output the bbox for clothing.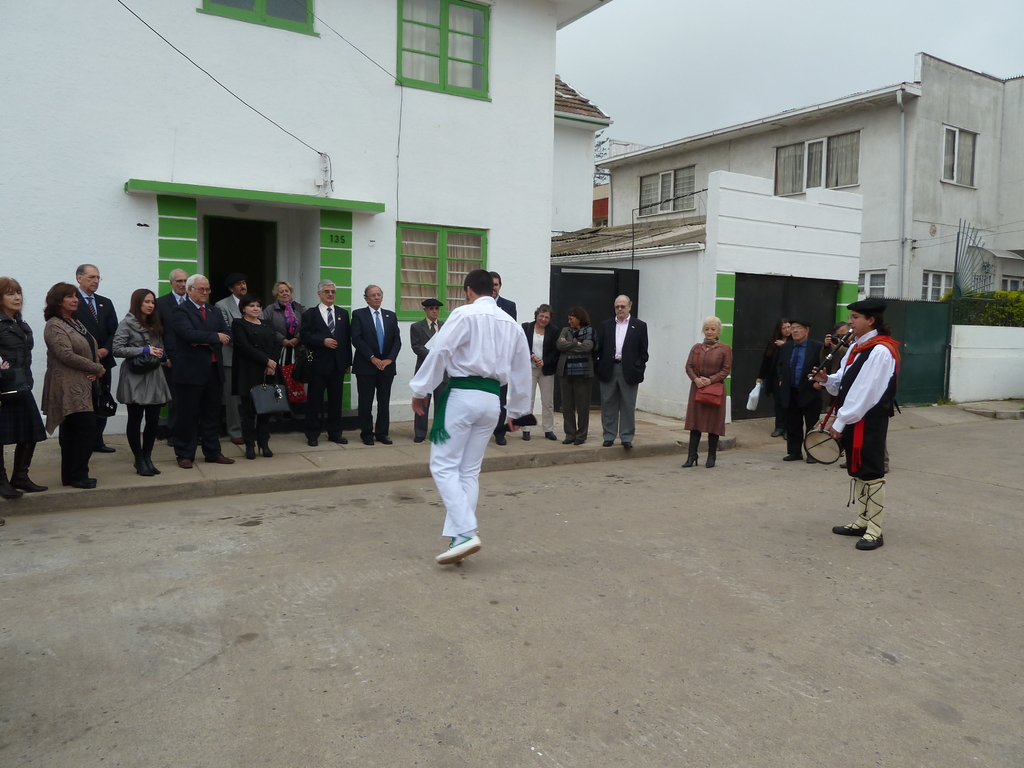
{"left": 680, "top": 340, "right": 732, "bottom": 446}.
